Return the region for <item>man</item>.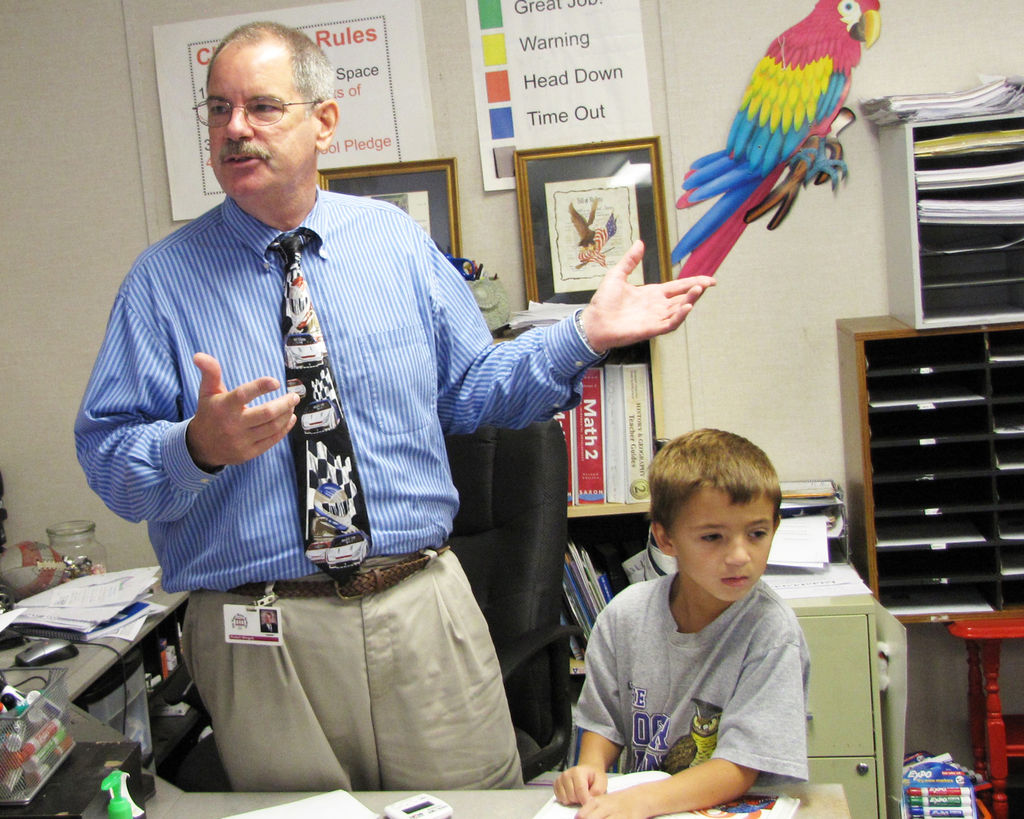
[left=84, top=54, right=622, bottom=775].
